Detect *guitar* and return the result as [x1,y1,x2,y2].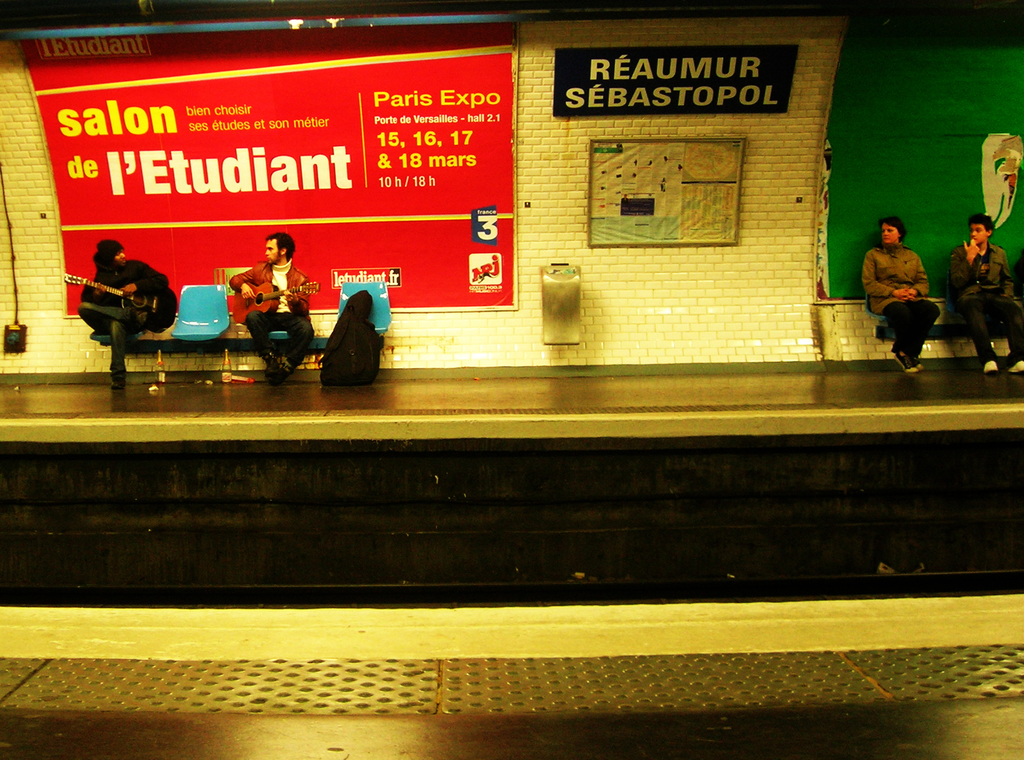
[225,278,325,328].
